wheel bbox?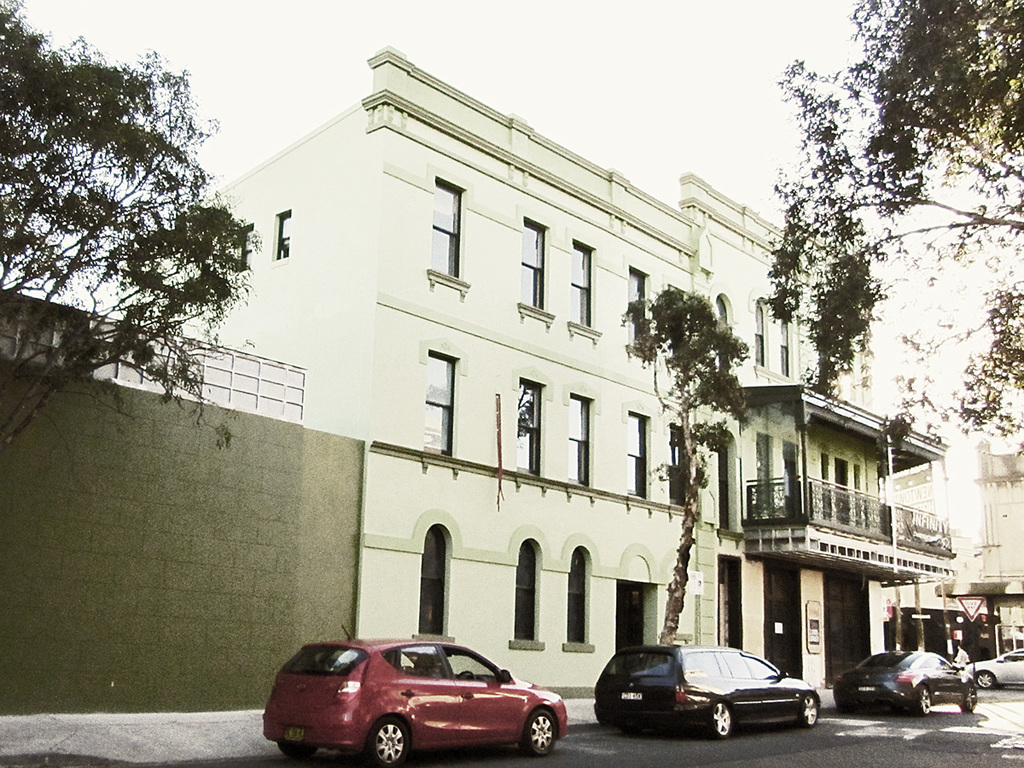
locate(277, 736, 312, 757)
